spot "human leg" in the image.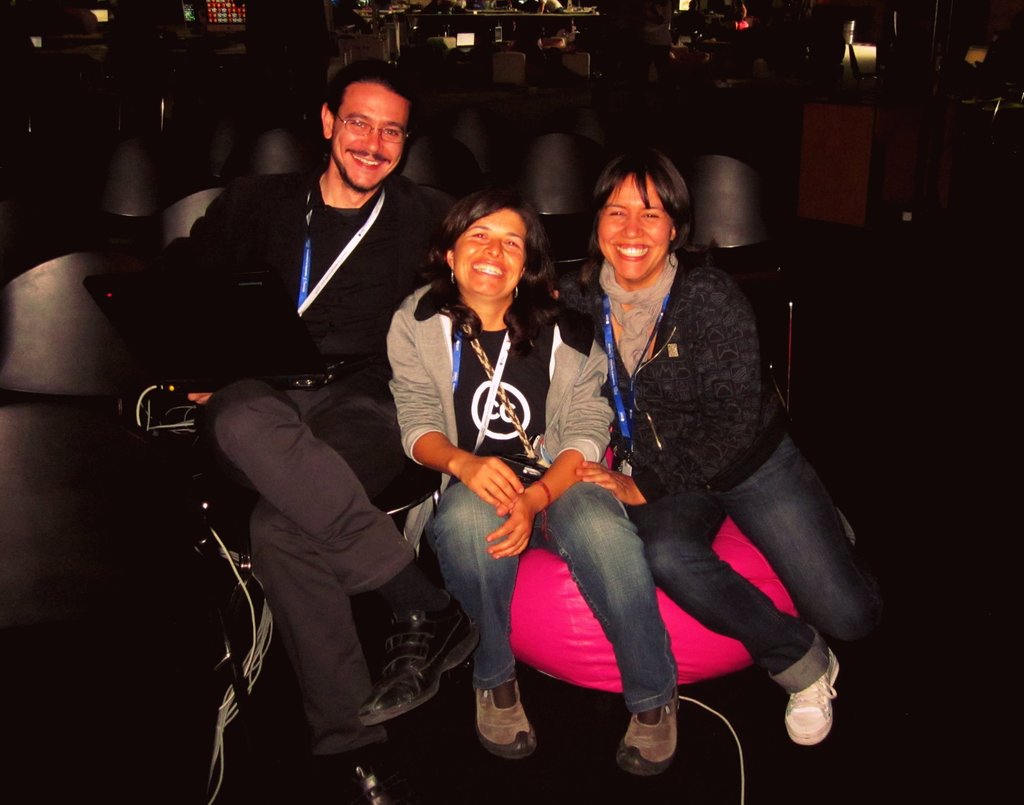
"human leg" found at bbox=[710, 432, 890, 651].
